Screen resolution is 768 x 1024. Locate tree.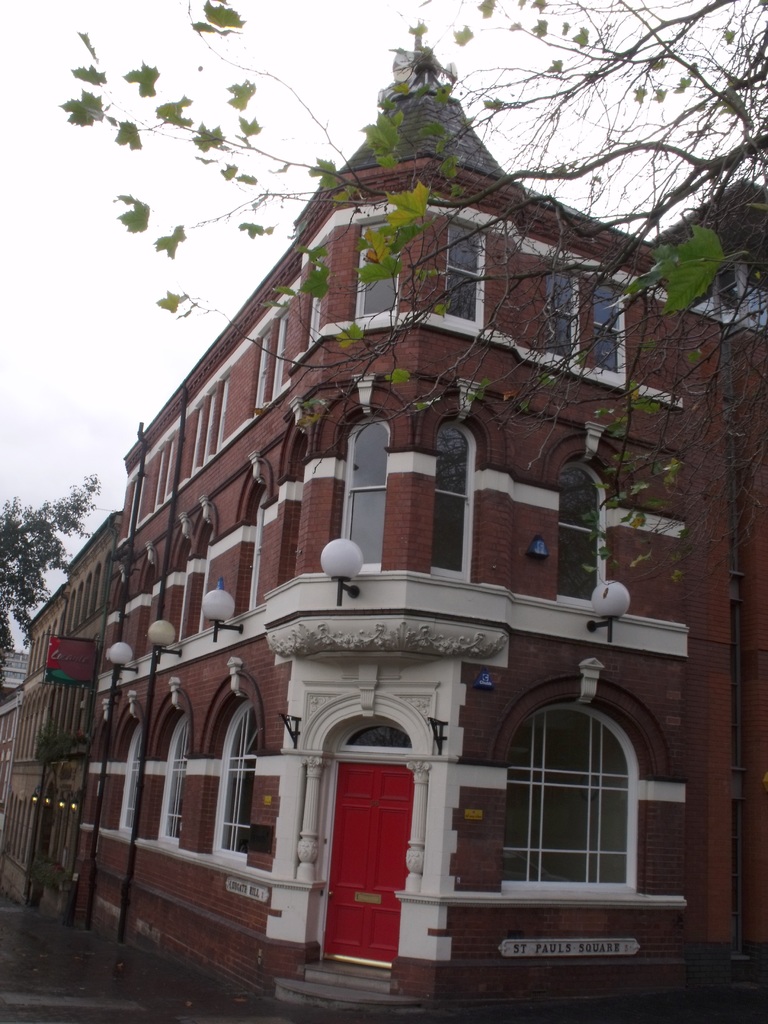
locate(65, 0, 767, 582).
